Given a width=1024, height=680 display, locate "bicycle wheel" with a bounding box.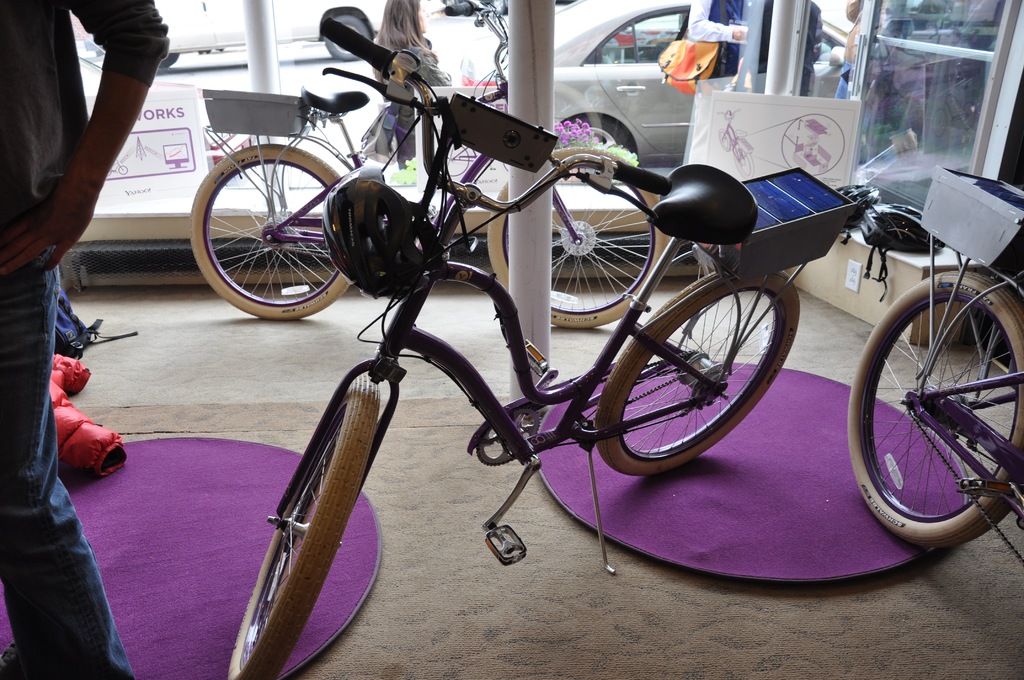
Located: <box>230,373,374,679</box>.
